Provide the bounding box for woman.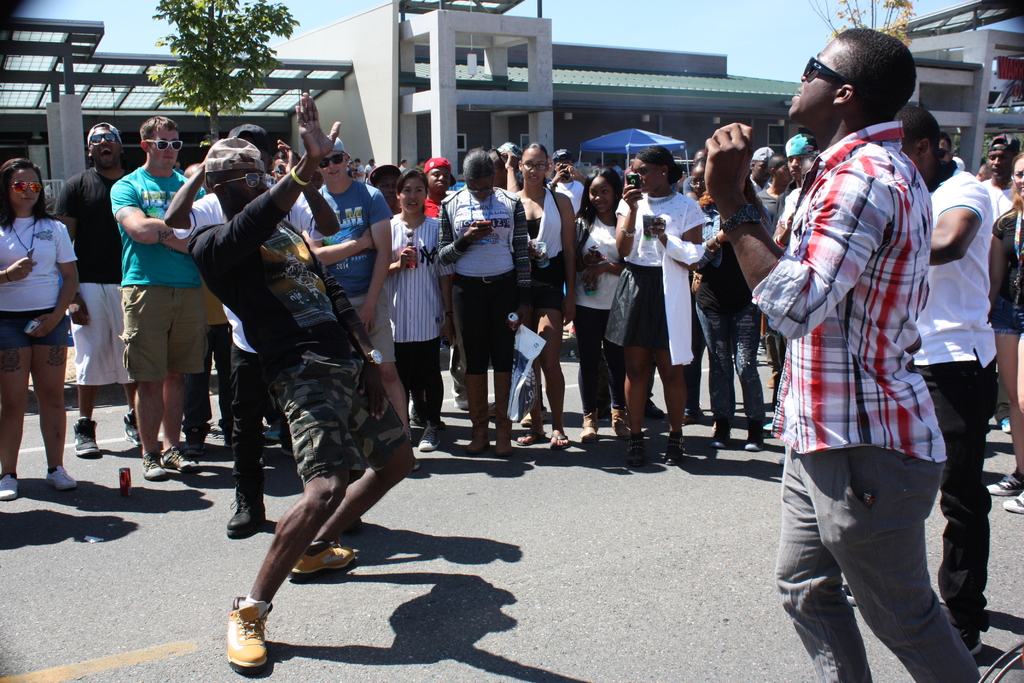
<region>697, 175, 780, 450</region>.
